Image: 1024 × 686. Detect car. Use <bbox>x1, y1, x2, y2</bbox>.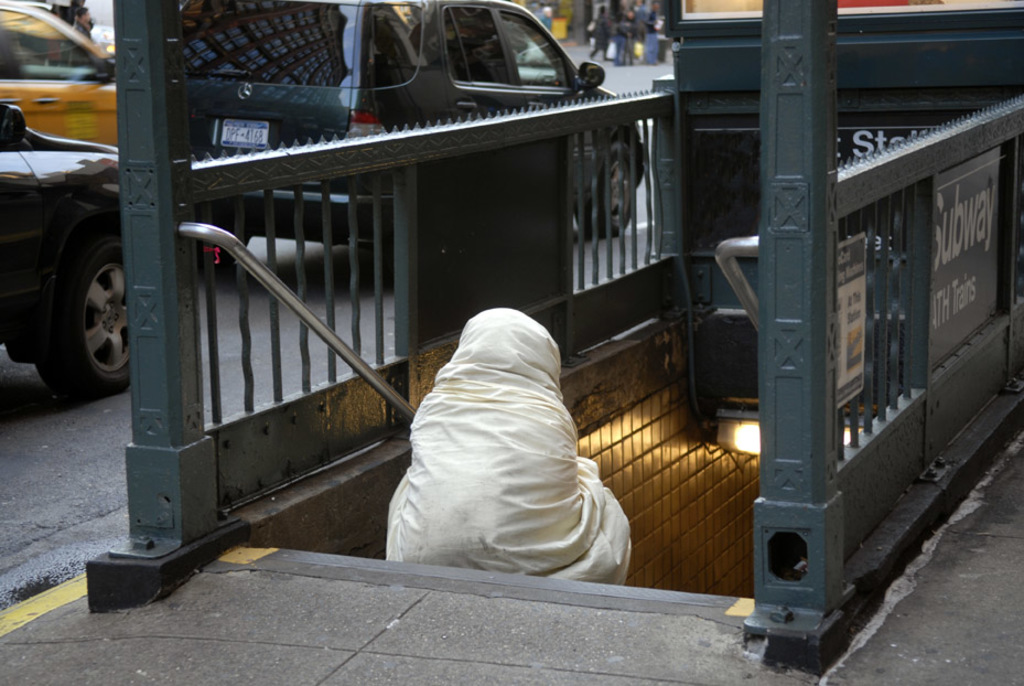
<bbox>180, 0, 643, 277</bbox>.
